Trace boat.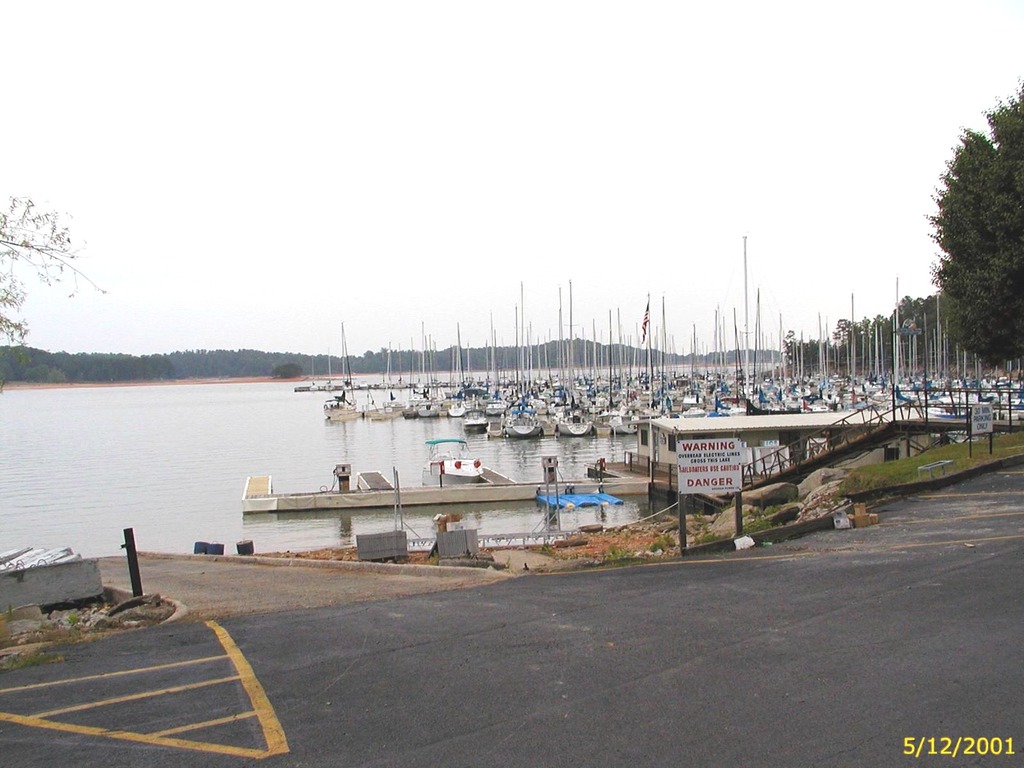
Traced to 879 264 929 413.
